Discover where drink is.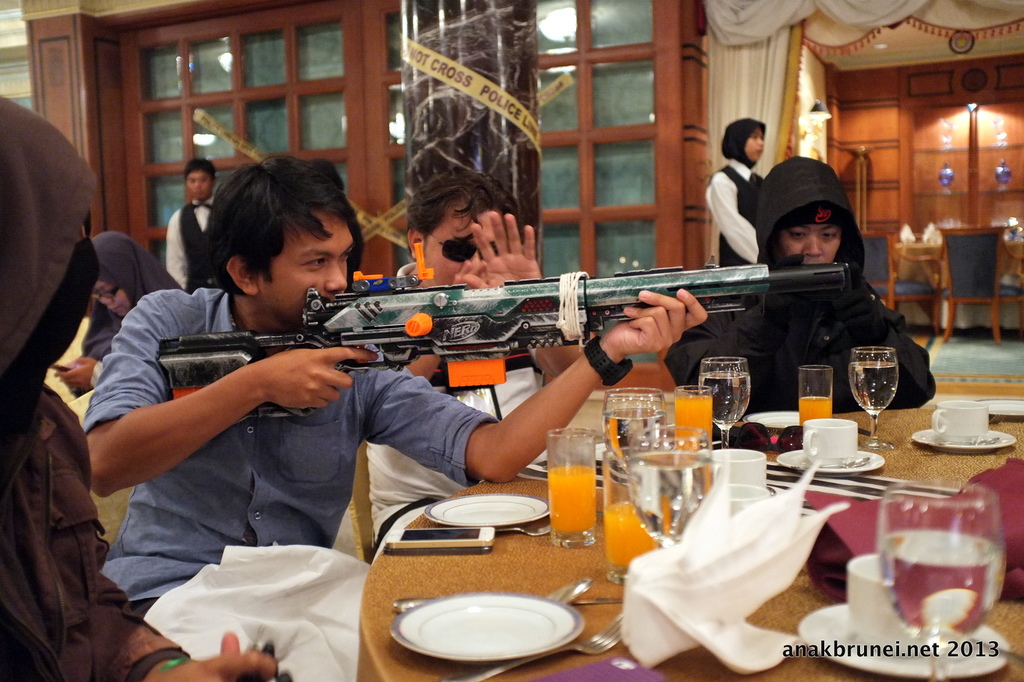
Discovered at x1=598, y1=406, x2=666, y2=459.
